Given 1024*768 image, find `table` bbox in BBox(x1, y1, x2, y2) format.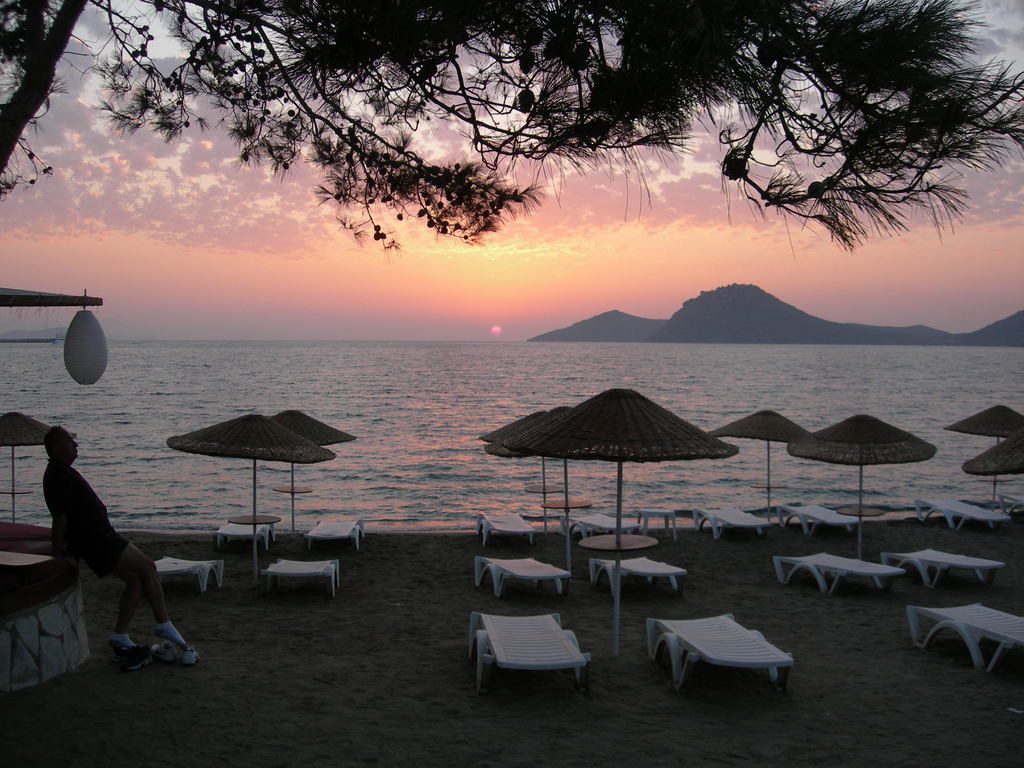
BBox(579, 535, 657, 556).
